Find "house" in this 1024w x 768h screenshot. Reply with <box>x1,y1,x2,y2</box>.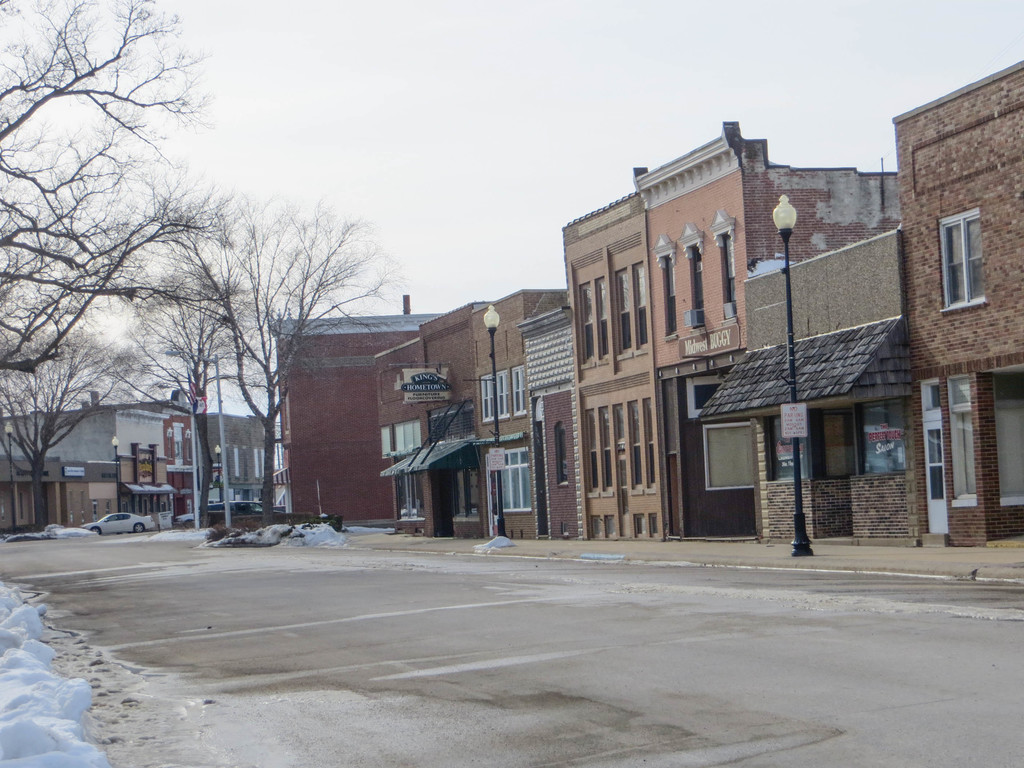
<box>268,303,401,543</box>.
